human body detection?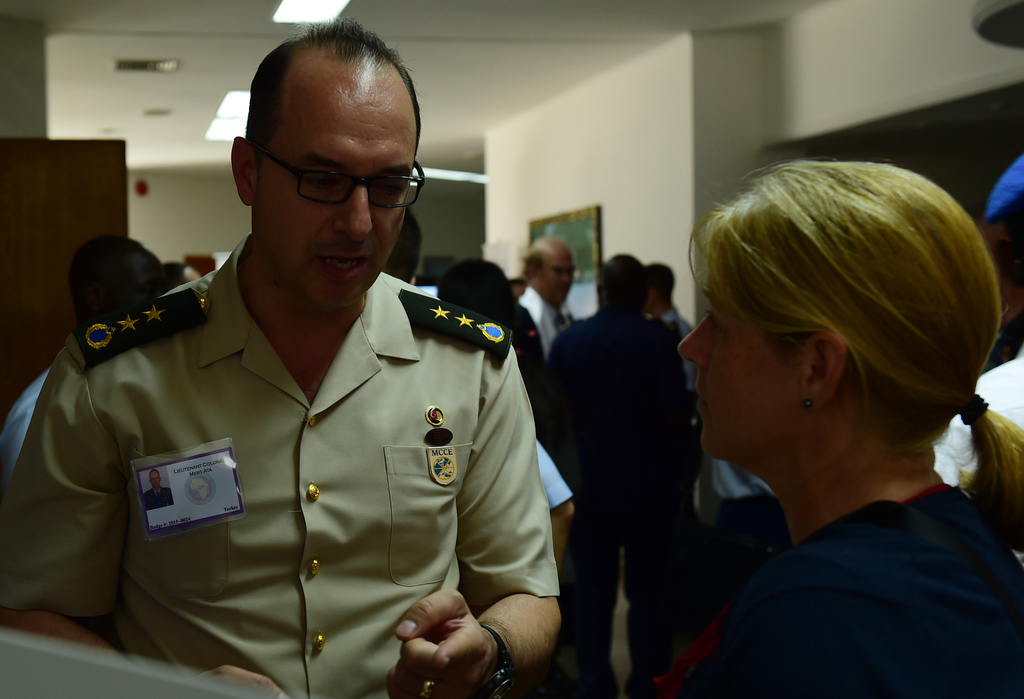
[640,261,694,510]
